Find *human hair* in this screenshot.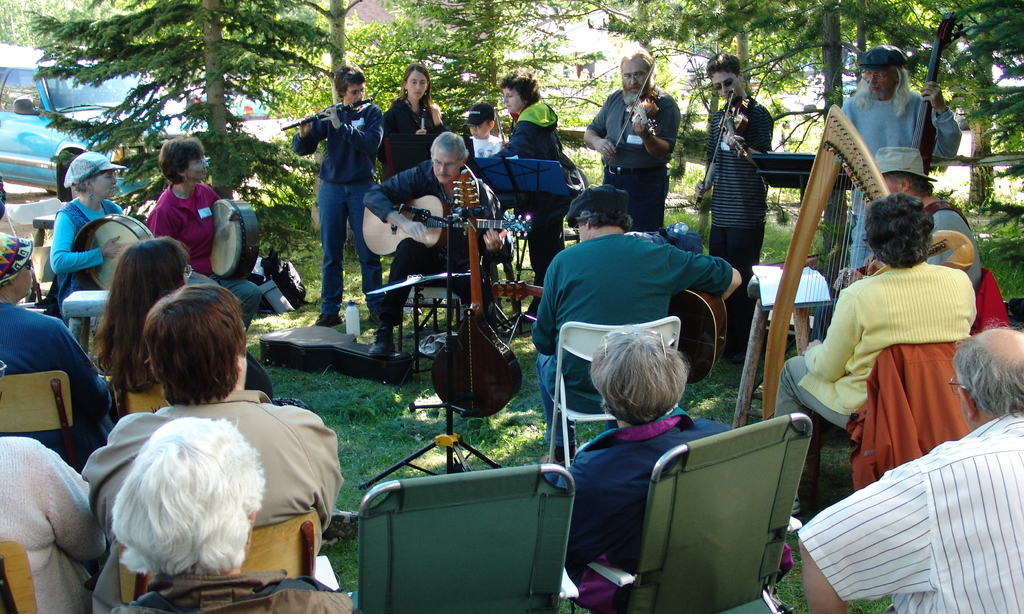
The bounding box for *human hair* is (589, 328, 692, 430).
